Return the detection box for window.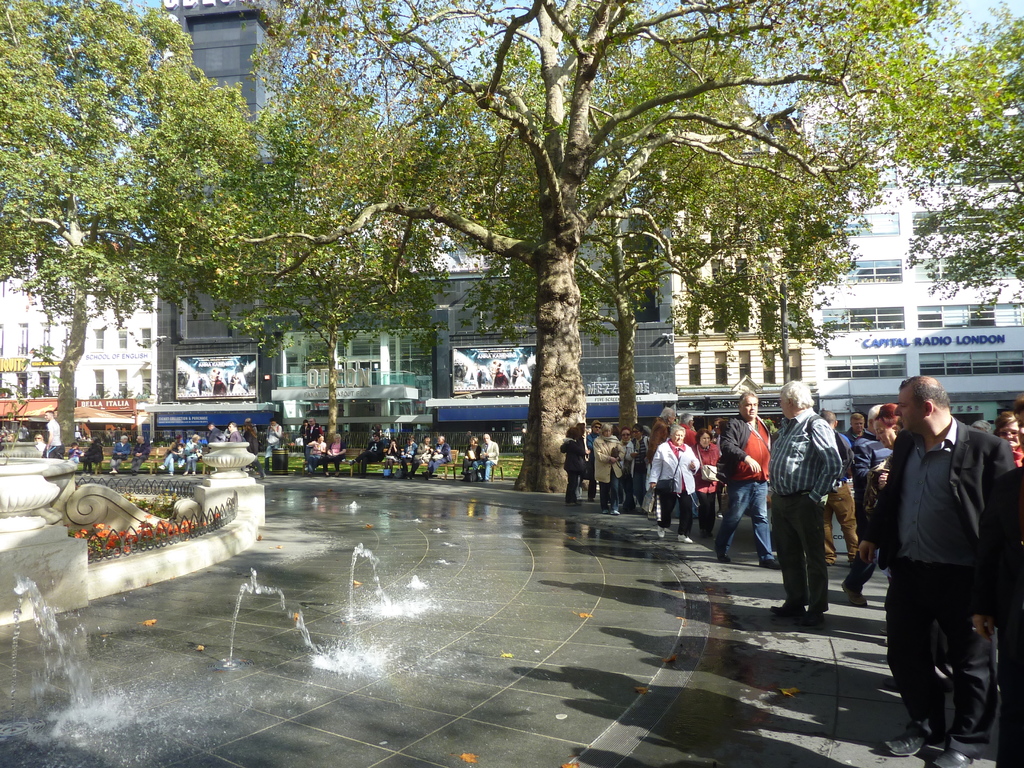
x1=783, y1=351, x2=801, y2=384.
